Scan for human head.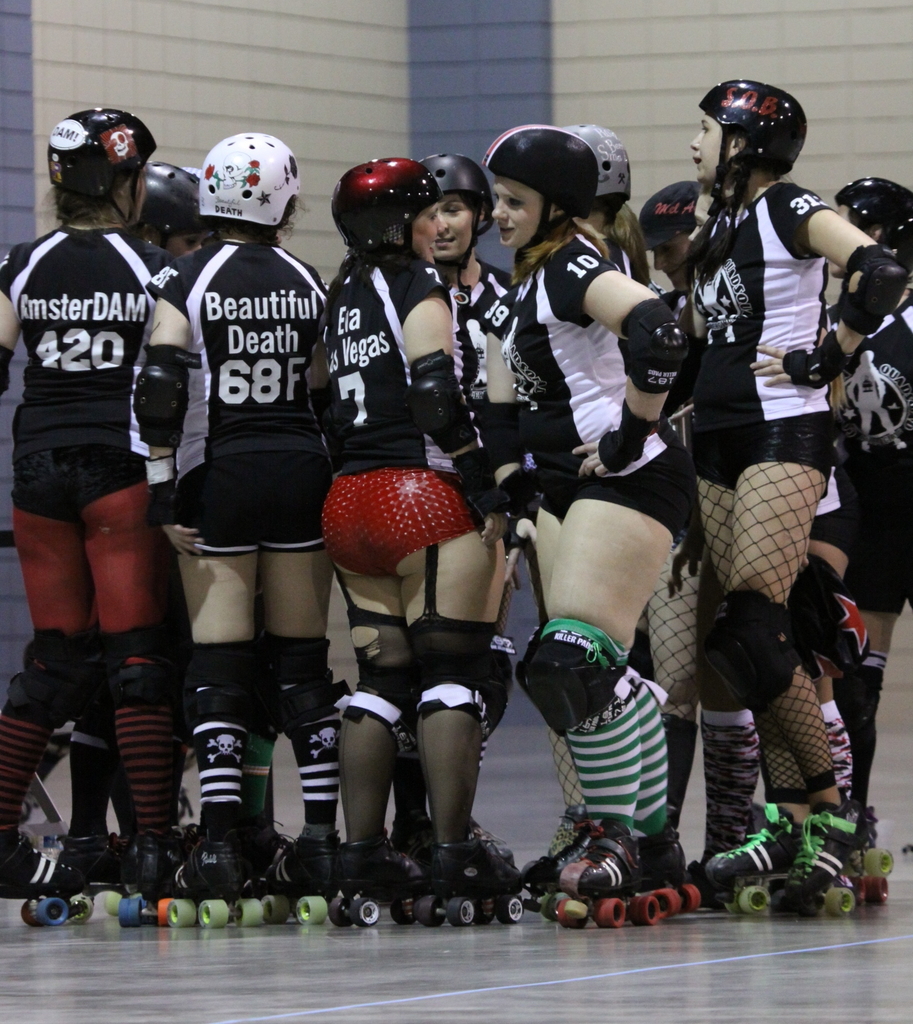
Scan result: <region>566, 125, 636, 241</region>.
